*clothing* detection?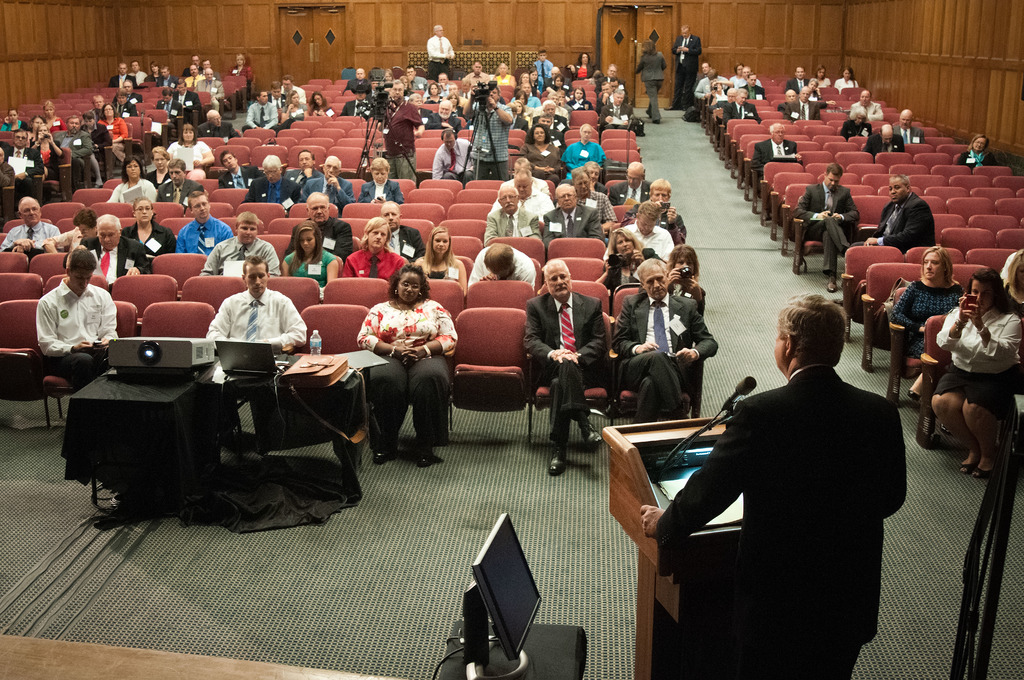
pyautogui.locateOnScreen(598, 101, 637, 126)
